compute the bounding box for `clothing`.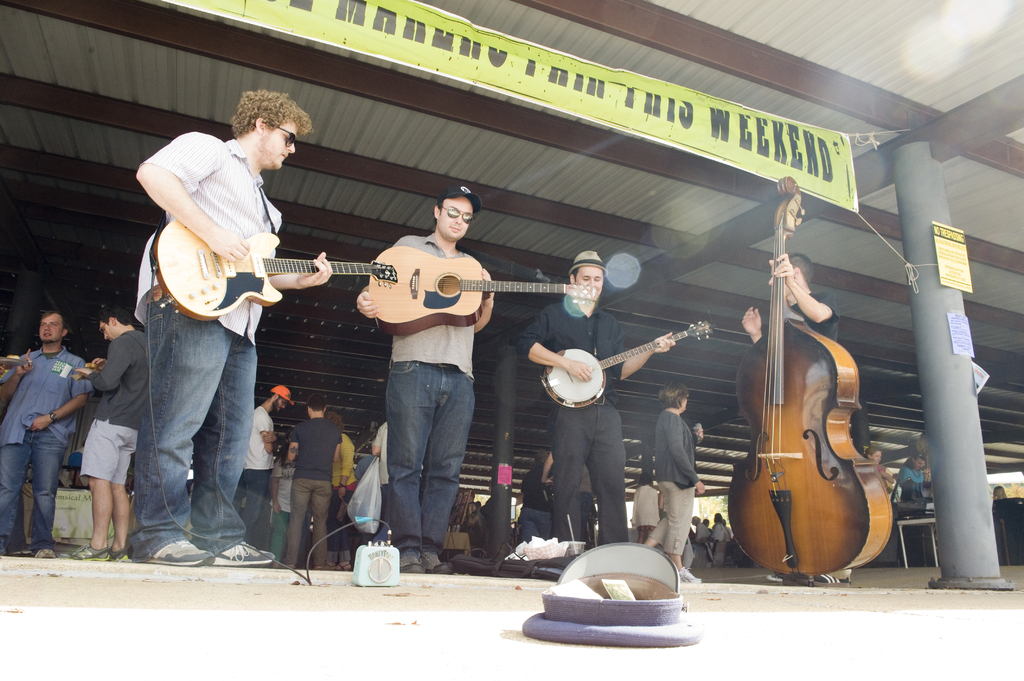
285:408:340:565.
